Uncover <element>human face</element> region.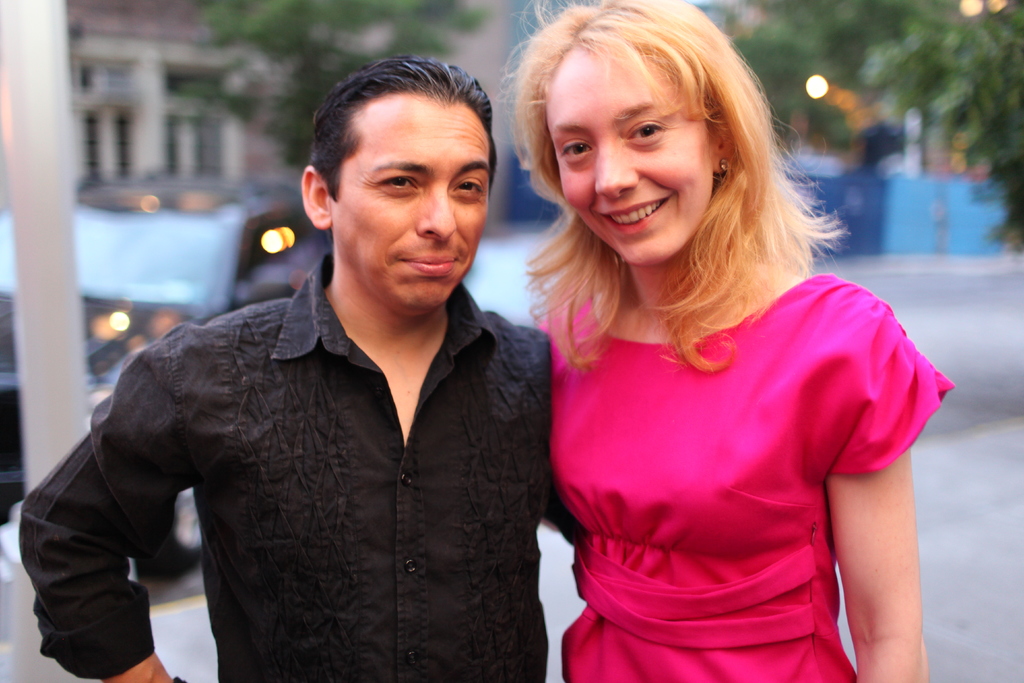
Uncovered: <box>316,94,492,315</box>.
